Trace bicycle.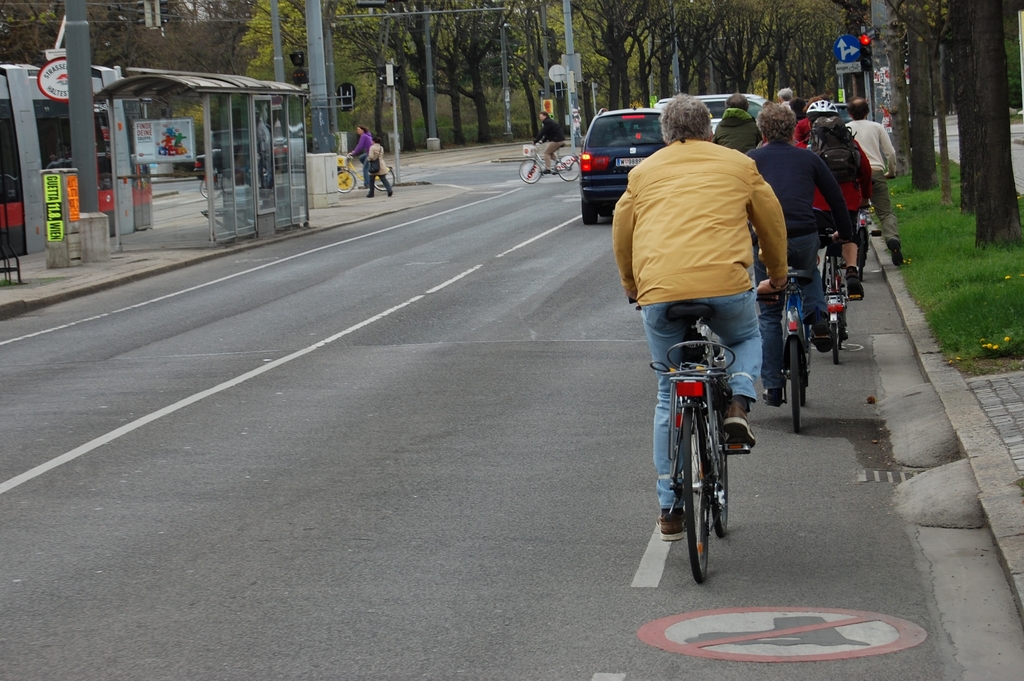
Traced to [810,217,854,366].
